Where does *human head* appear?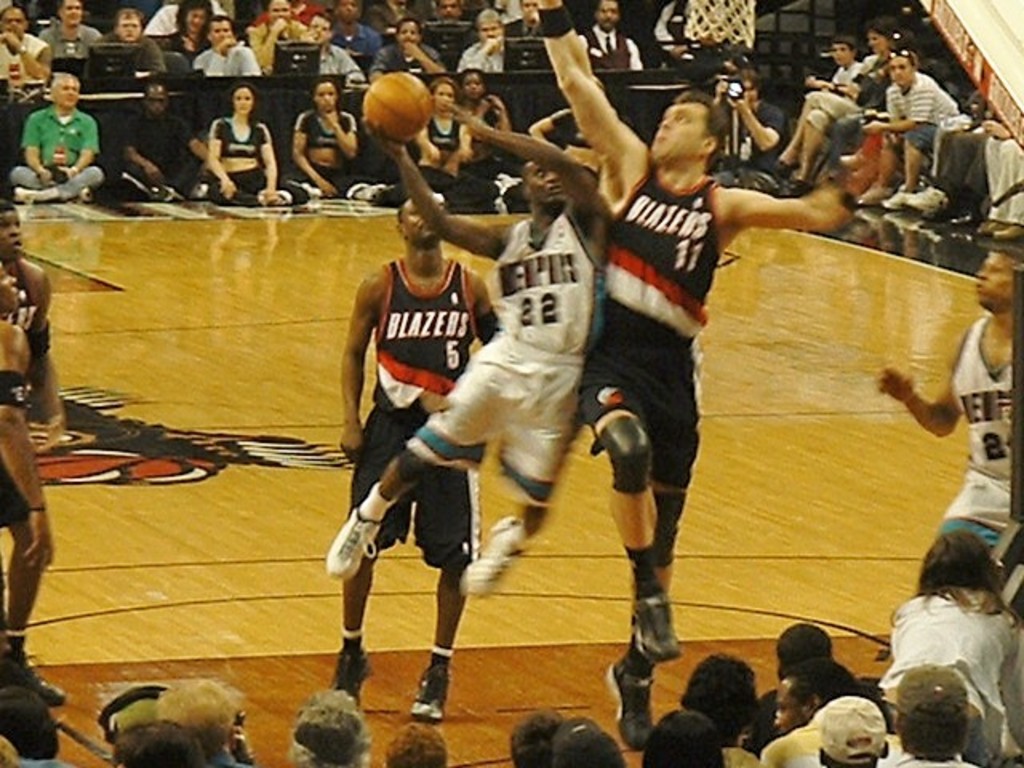
Appears at bbox=(0, 258, 21, 314).
